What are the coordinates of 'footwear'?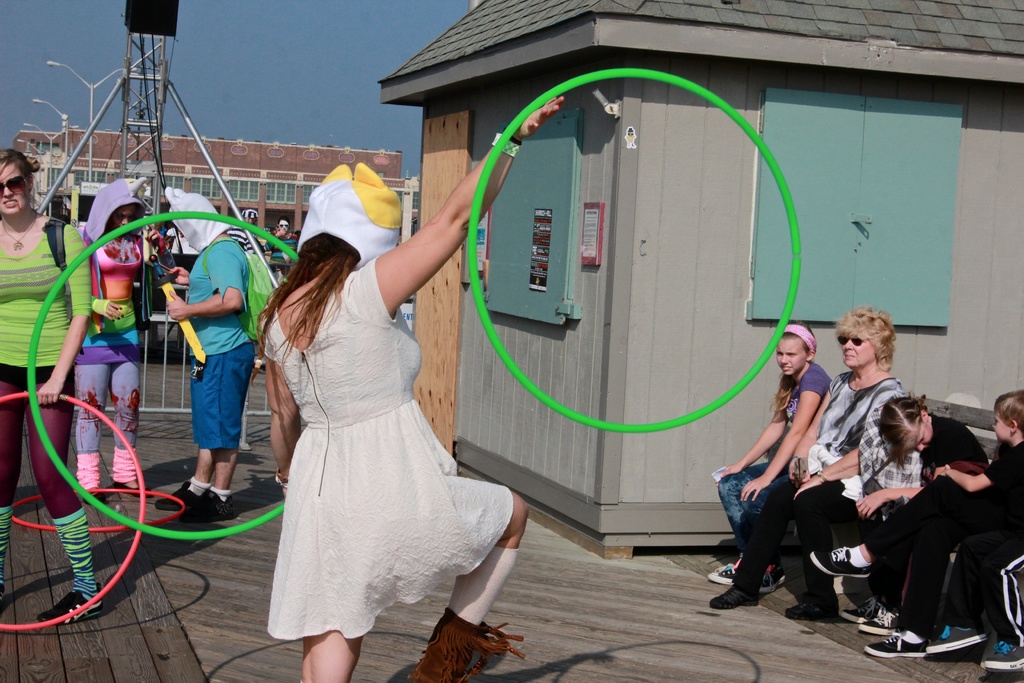
111 484 148 498.
